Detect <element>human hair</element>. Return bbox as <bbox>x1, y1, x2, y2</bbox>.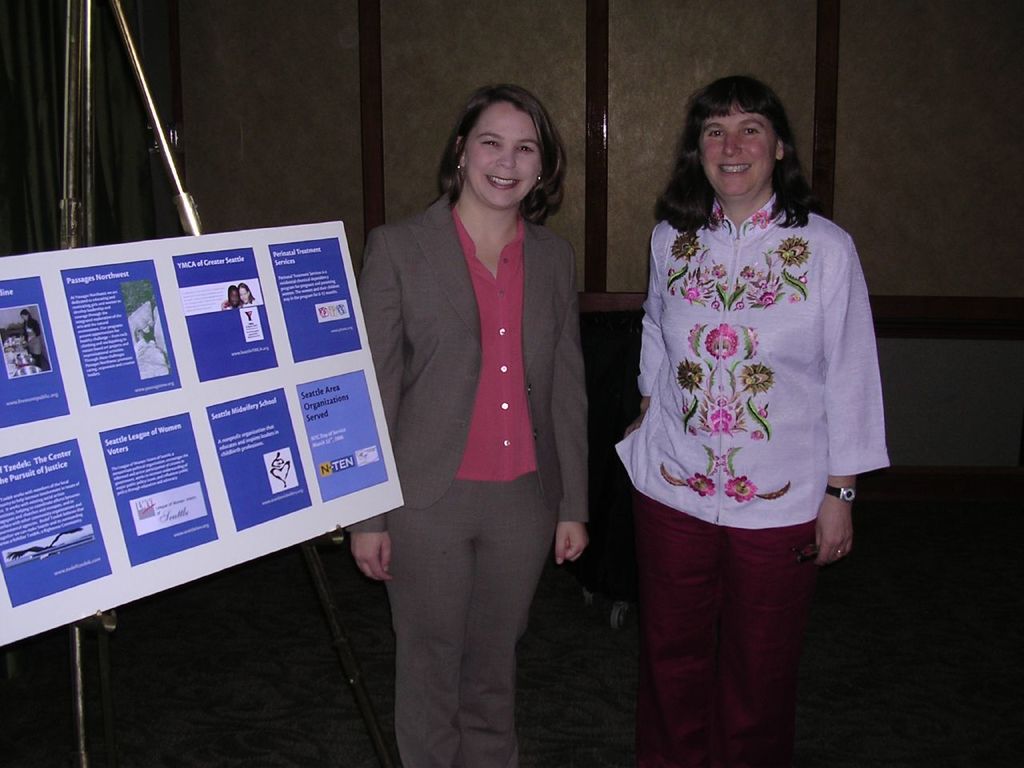
<bbox>224, 284, 238, 297</bbox>.
